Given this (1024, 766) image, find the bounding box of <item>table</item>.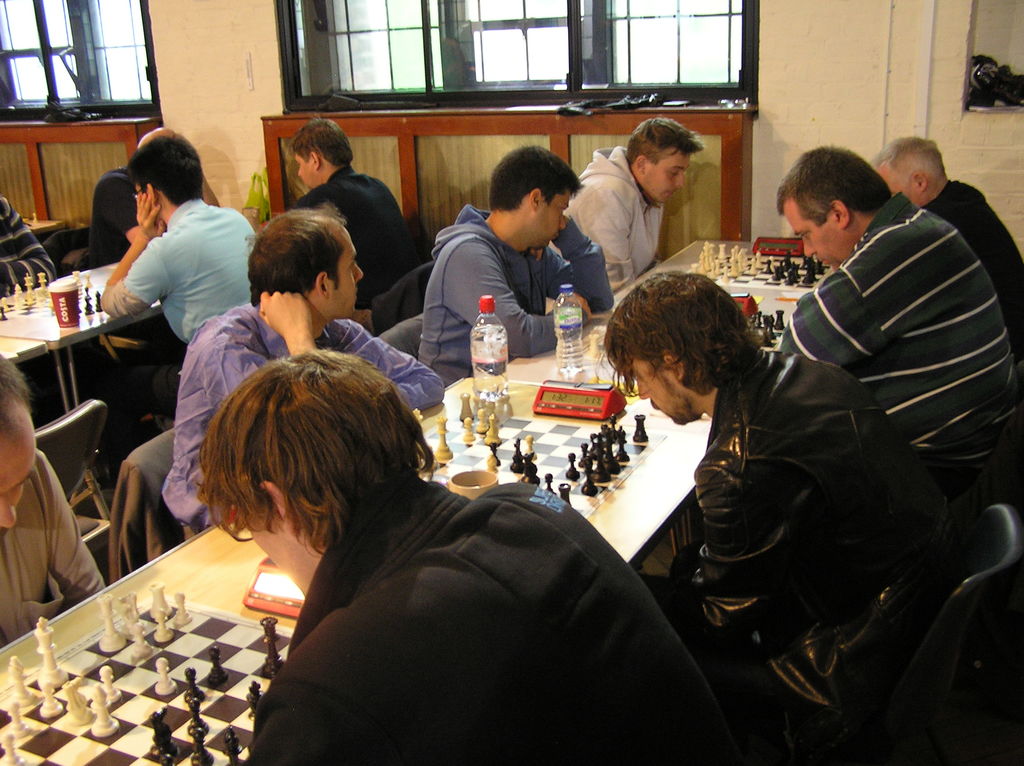
[x1=0, y1=241, x2=150, y2=456].
